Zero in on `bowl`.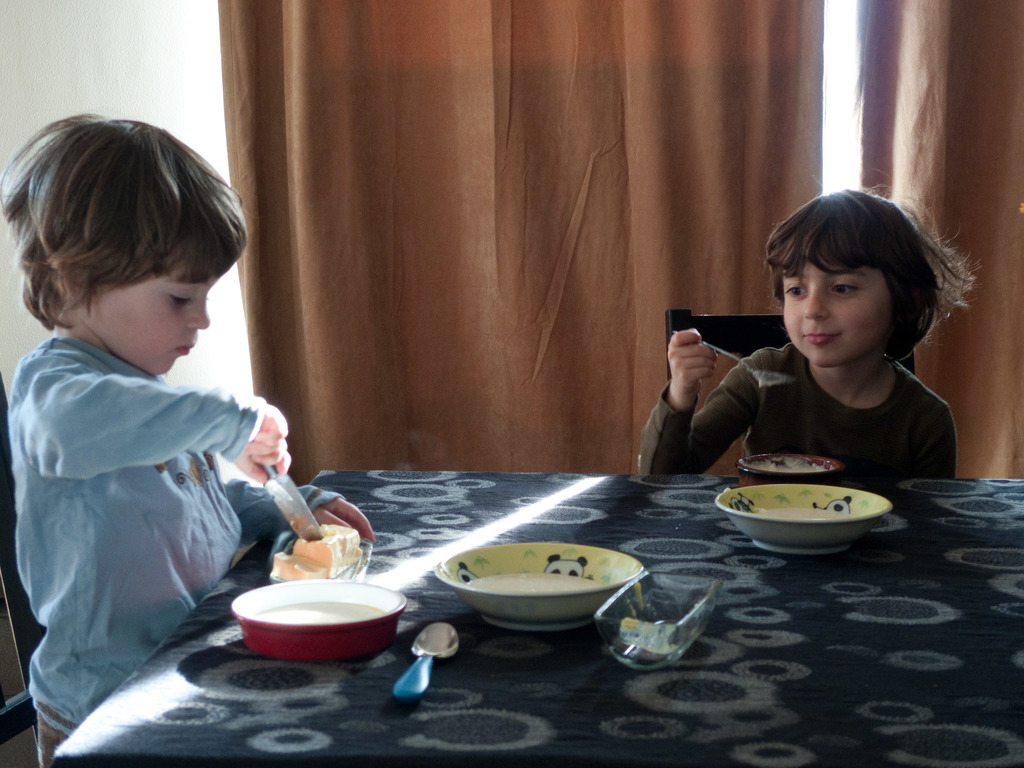
Zeroed in: (x1=732, y1=452, x2=845, y2=484).
